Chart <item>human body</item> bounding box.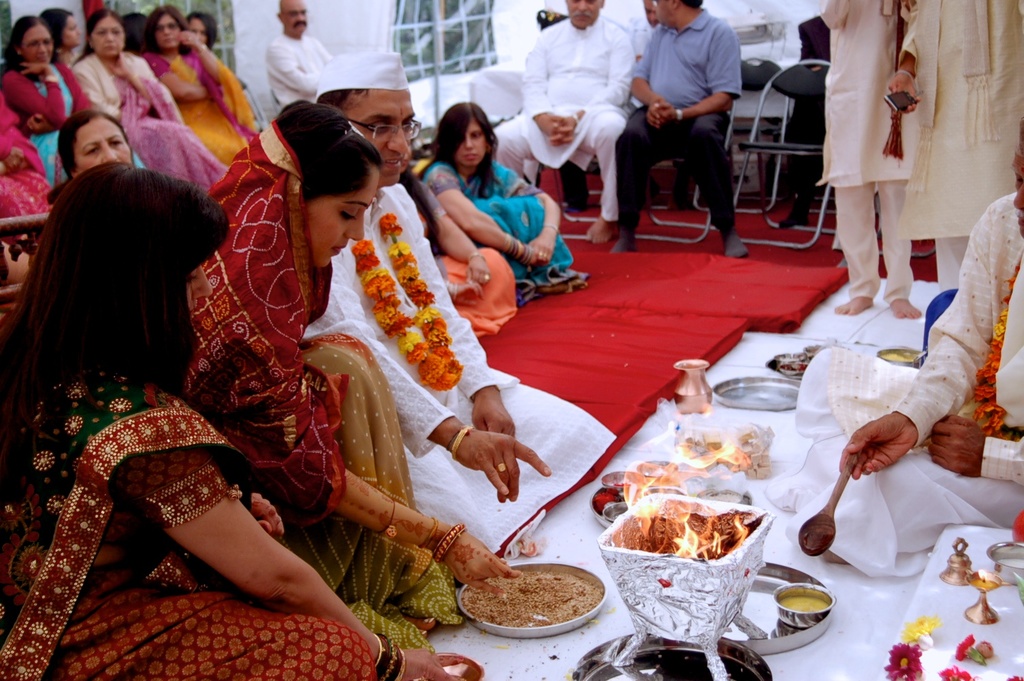
Charted: Rect(0, 161, 460, 680).
